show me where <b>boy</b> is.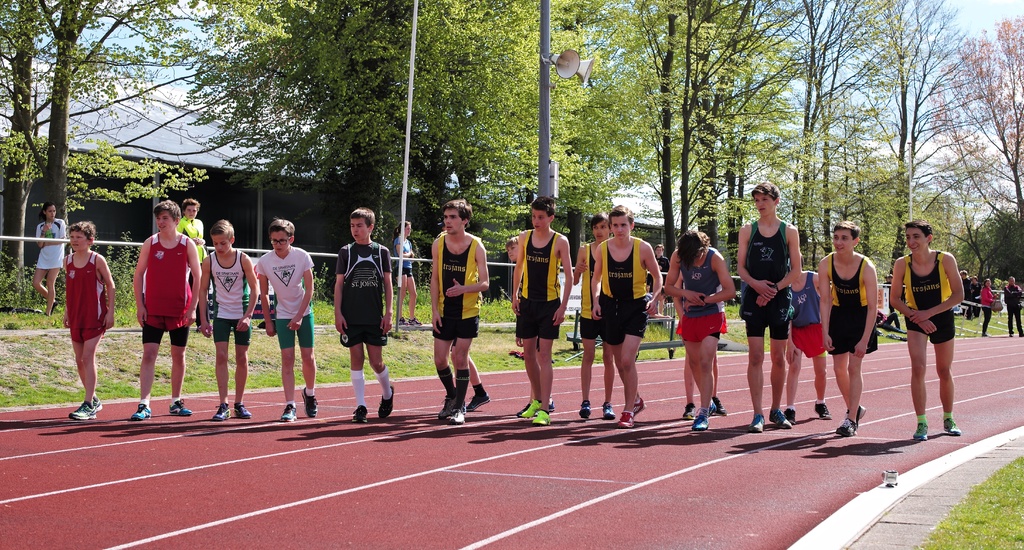
<b>boy</b> is at region(129, 200, 199, 420).
